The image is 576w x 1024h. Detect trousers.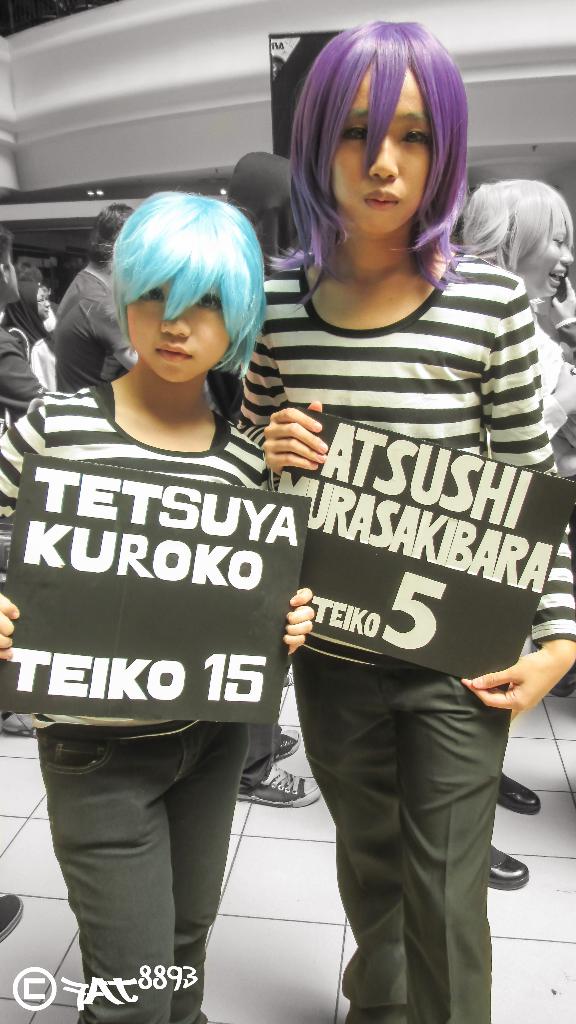
Detection: select_region(294, 620, 521, 1000).
